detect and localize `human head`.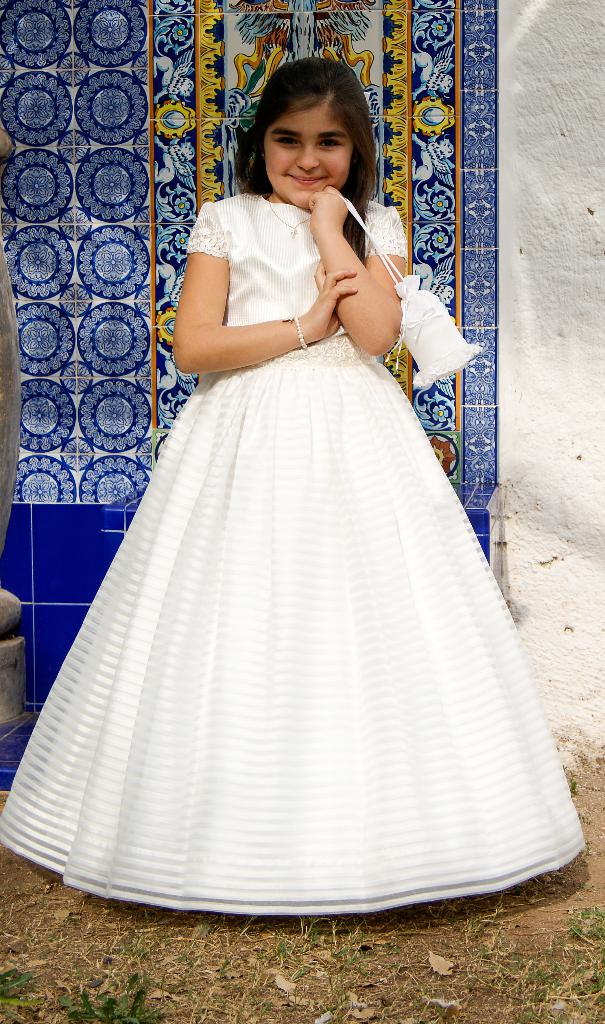
Localized at detection(232, 76, 382, 205).
